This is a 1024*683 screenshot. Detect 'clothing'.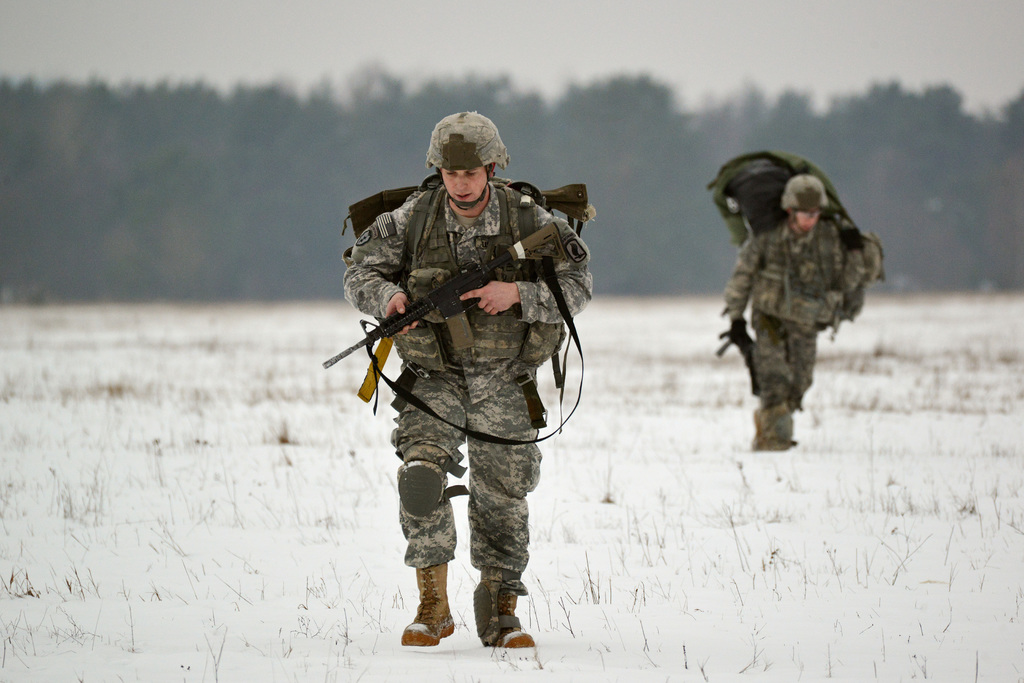
330 159 591 597.
